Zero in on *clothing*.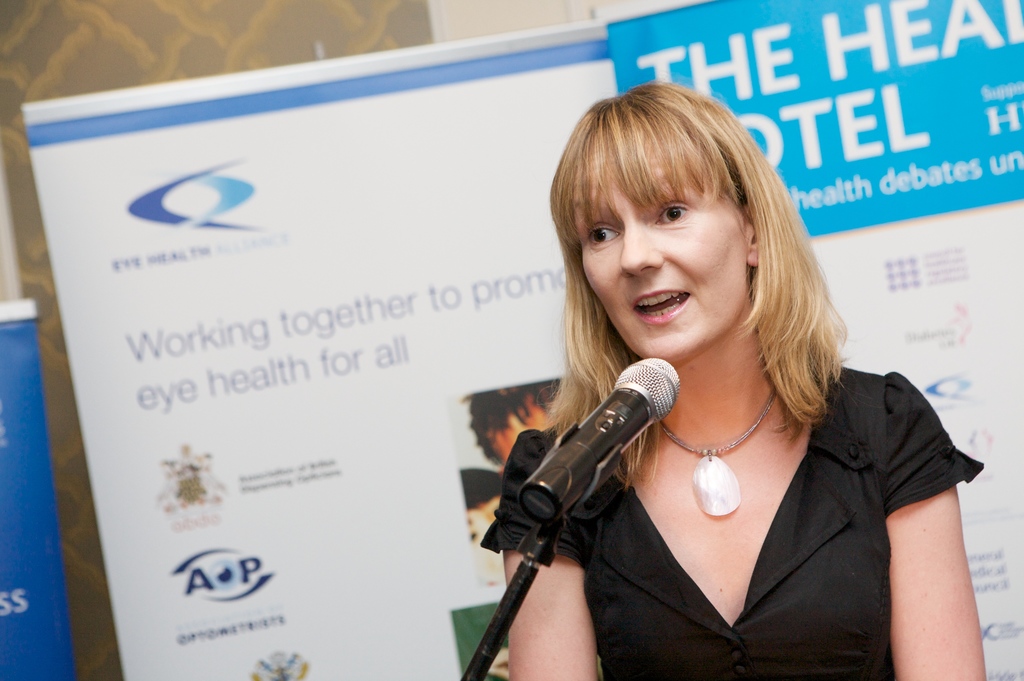
Zeroed in: l=484, t=349, r=976, b=663.
